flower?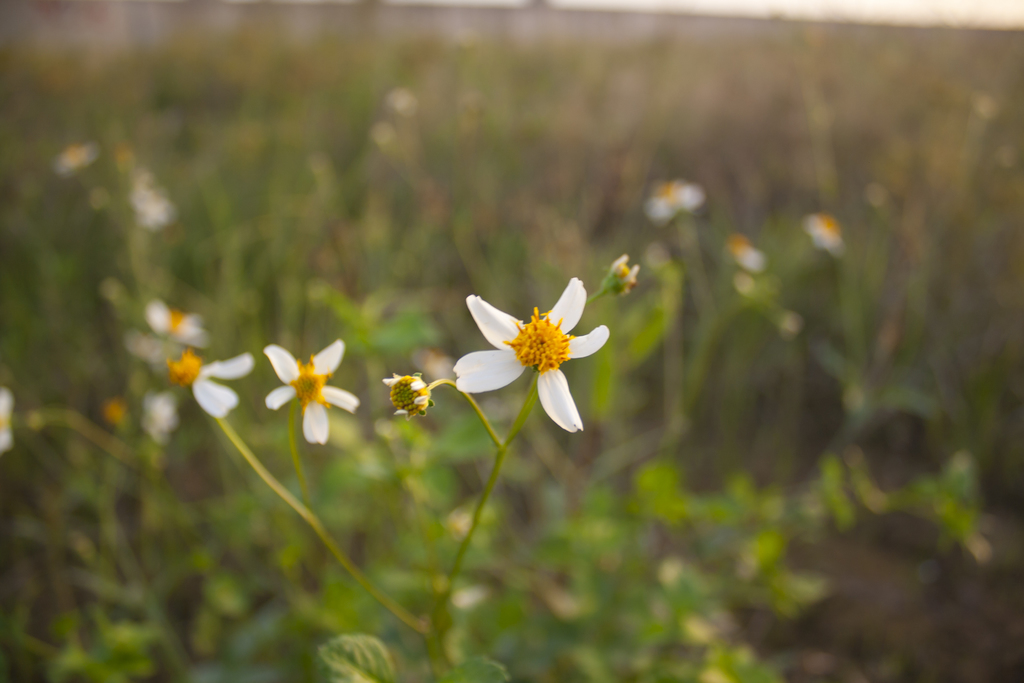
(147,303,212,343)
